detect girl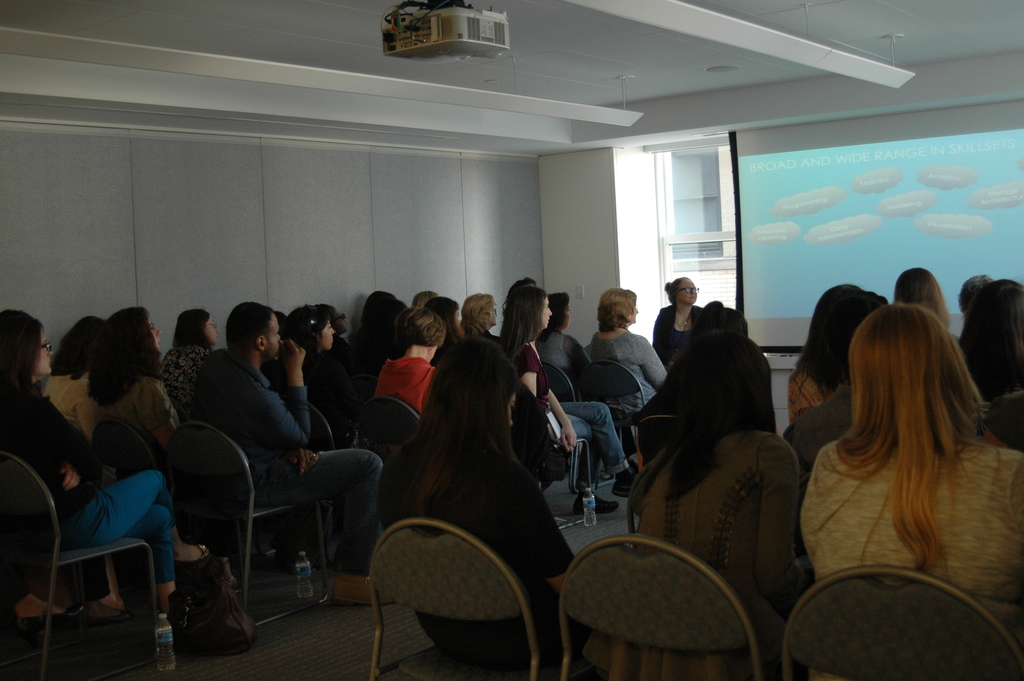
rect(500, 278, 637, 509)
